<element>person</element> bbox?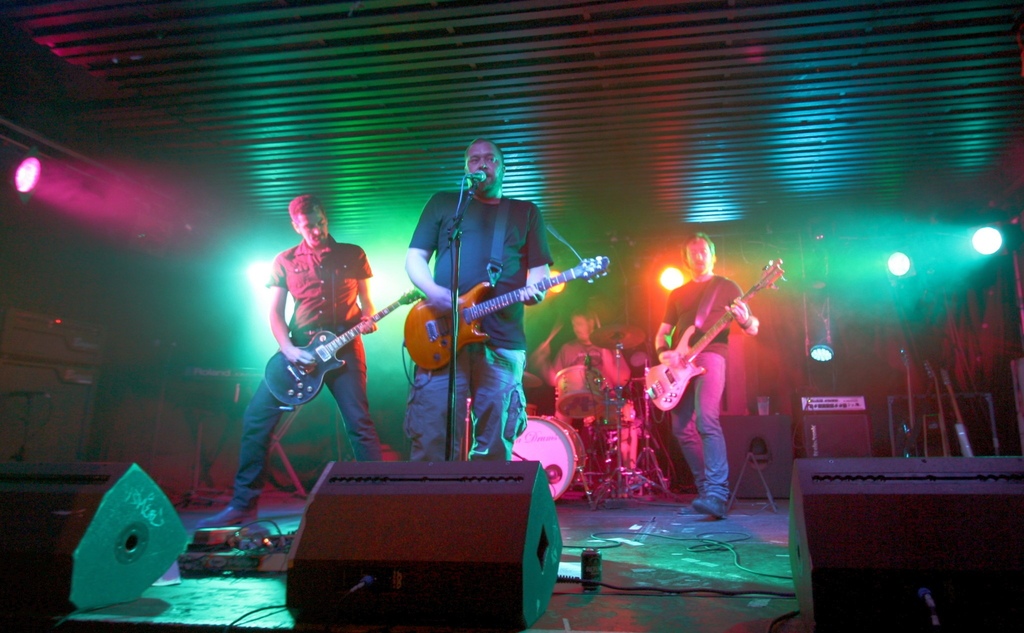
(x1=652, y1=233, x2=765, y2=515)
